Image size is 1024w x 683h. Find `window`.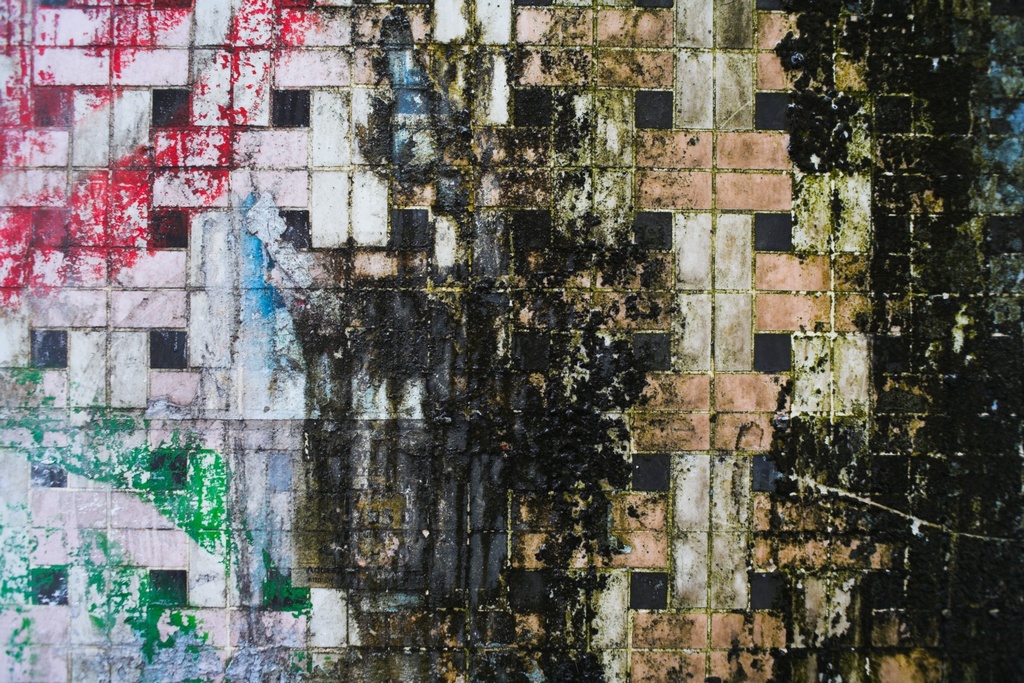
(left=873, top=94, right=913, bottom=136).
